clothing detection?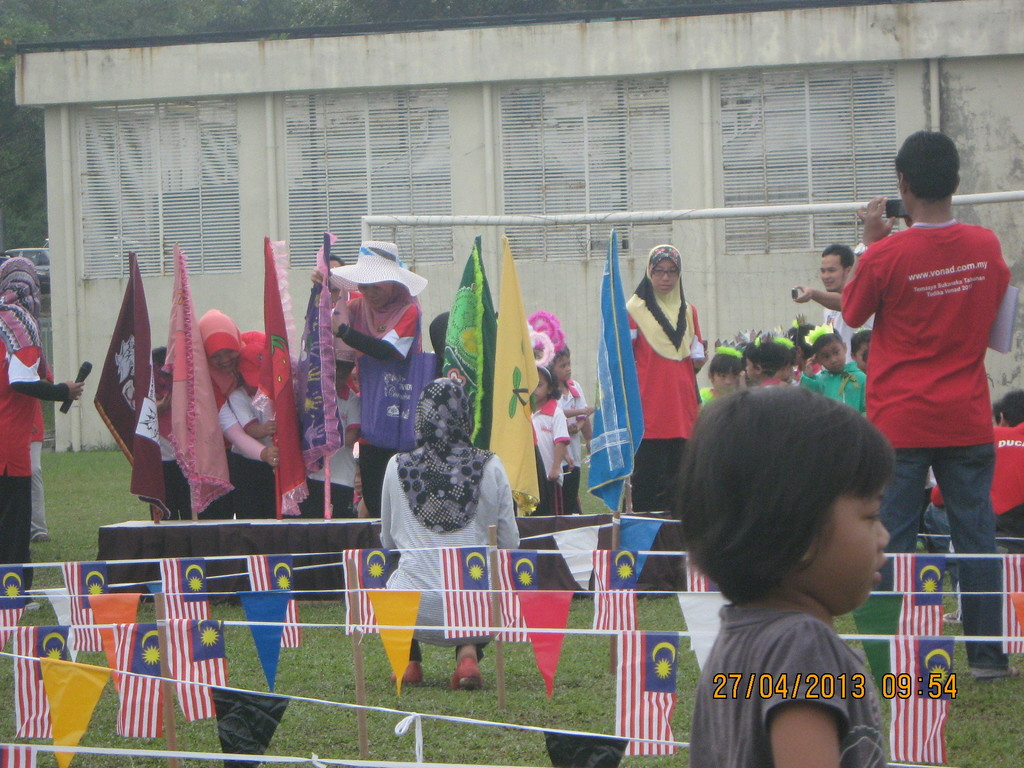
[527,397,576,511]
